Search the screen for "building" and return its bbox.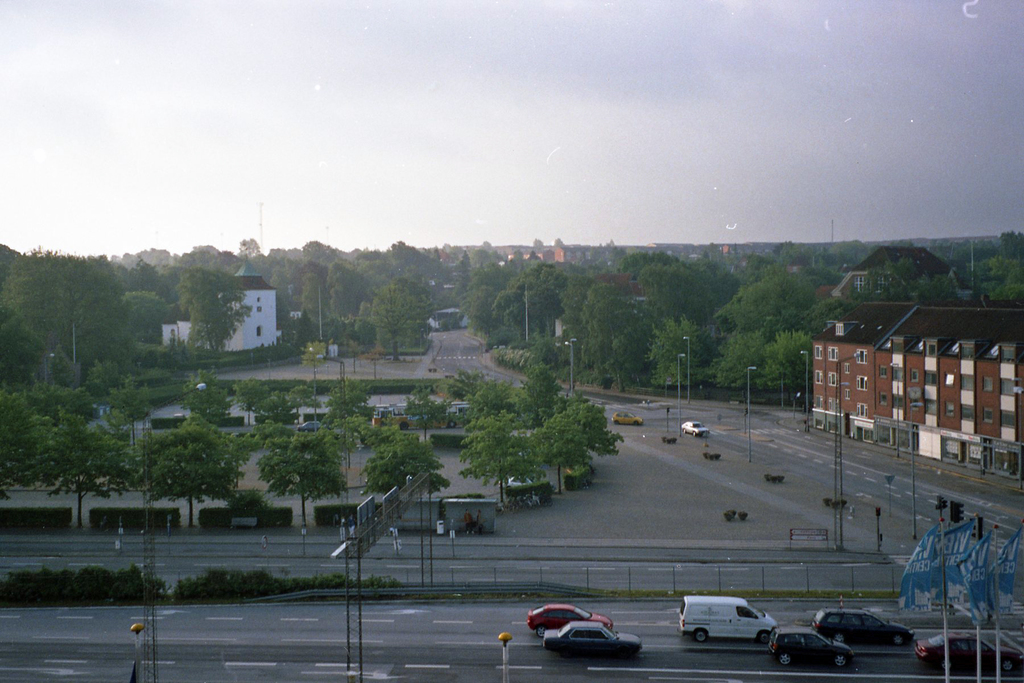
Found: BBox(803, 297, 1023, 482).
